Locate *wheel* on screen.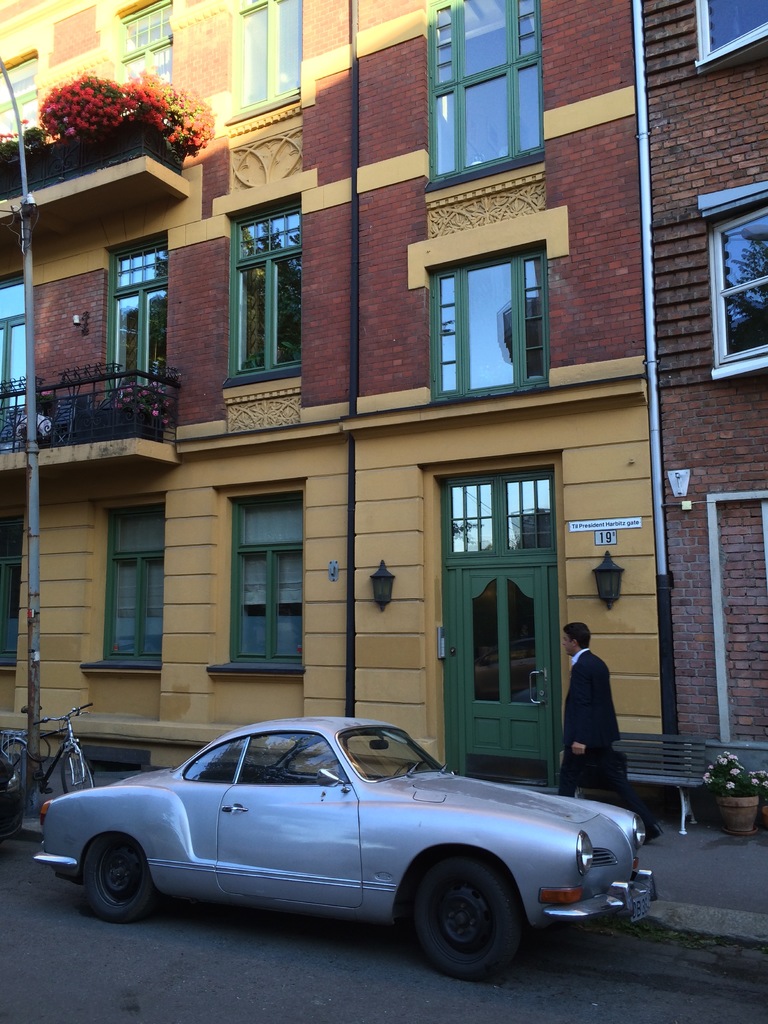
On screen at bbox(406, 859, 545, 966).
